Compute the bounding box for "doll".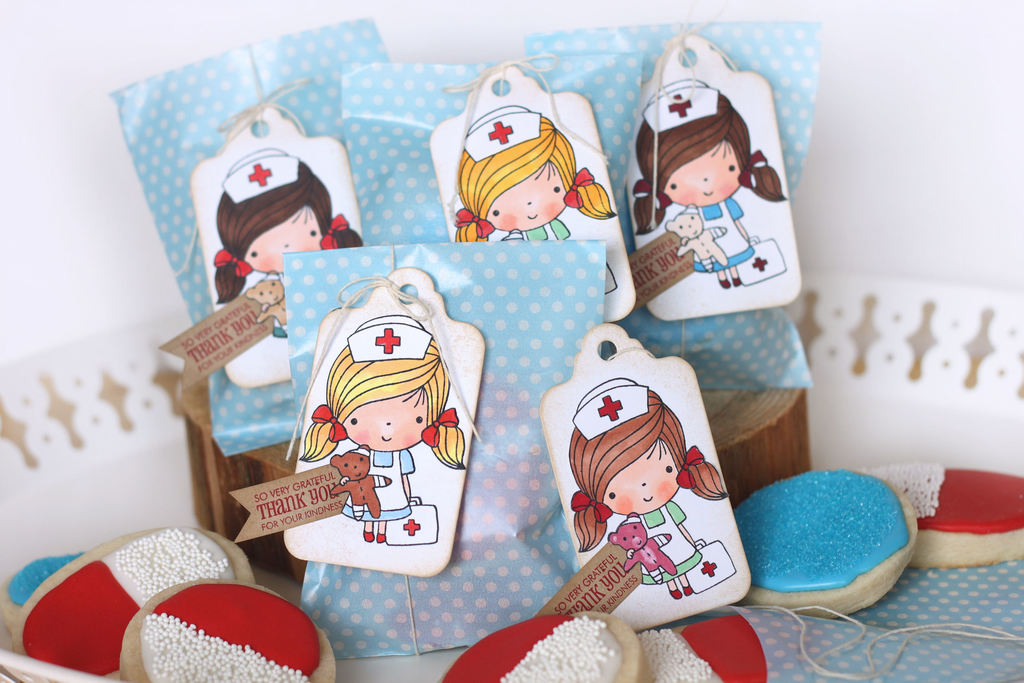
region(291, 320, 468, 544).
